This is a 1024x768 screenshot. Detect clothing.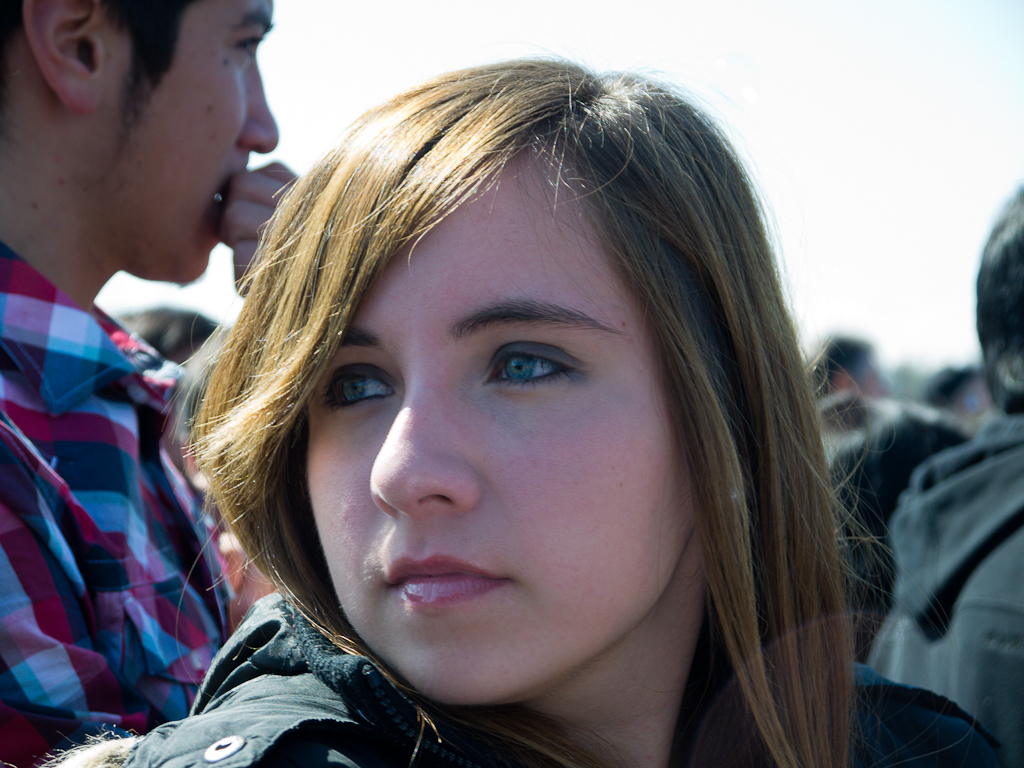
x1=121 y1=587 x2=1012 y2=767.
